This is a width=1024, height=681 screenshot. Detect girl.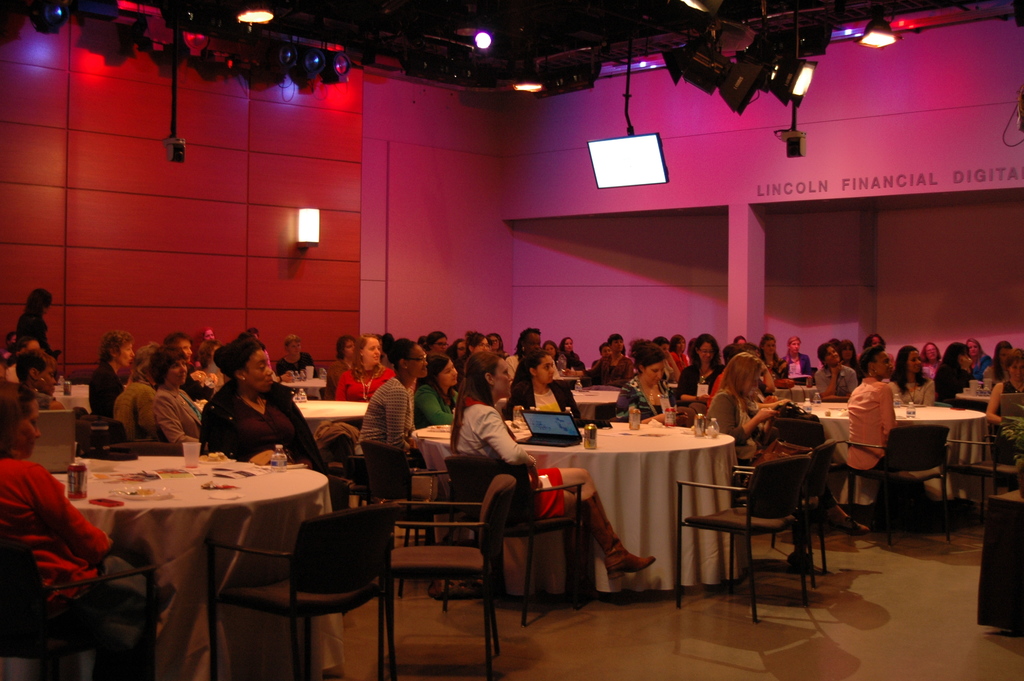
region(331, 329, 398, 401).
